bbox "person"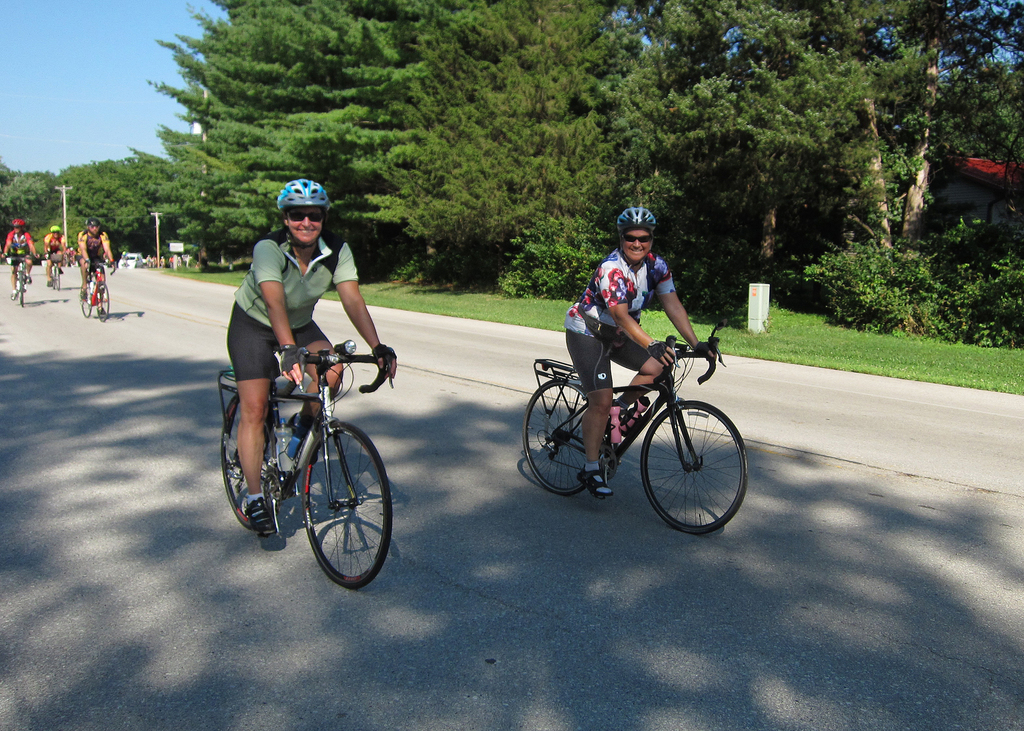
30, 220, 65, 267
